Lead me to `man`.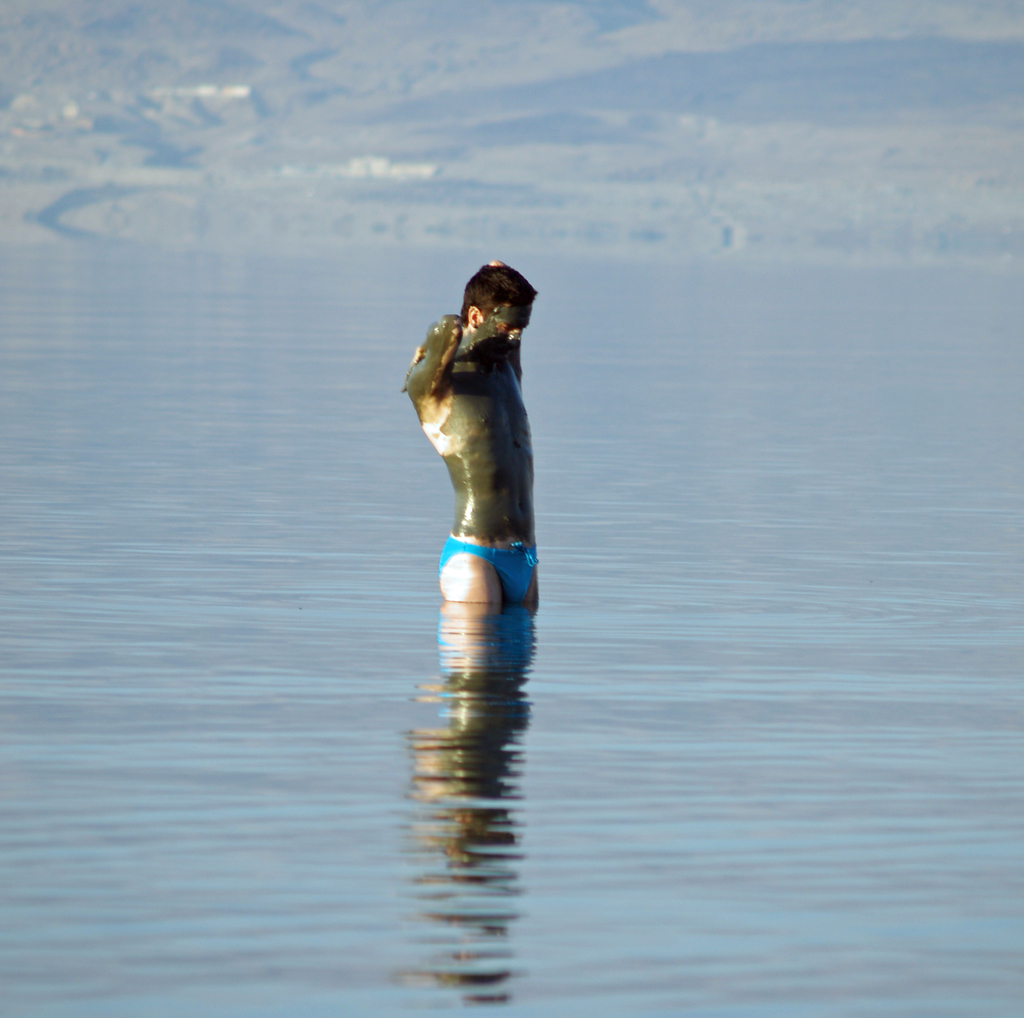
Lead to bbox=(388, 270, 552, 663).
